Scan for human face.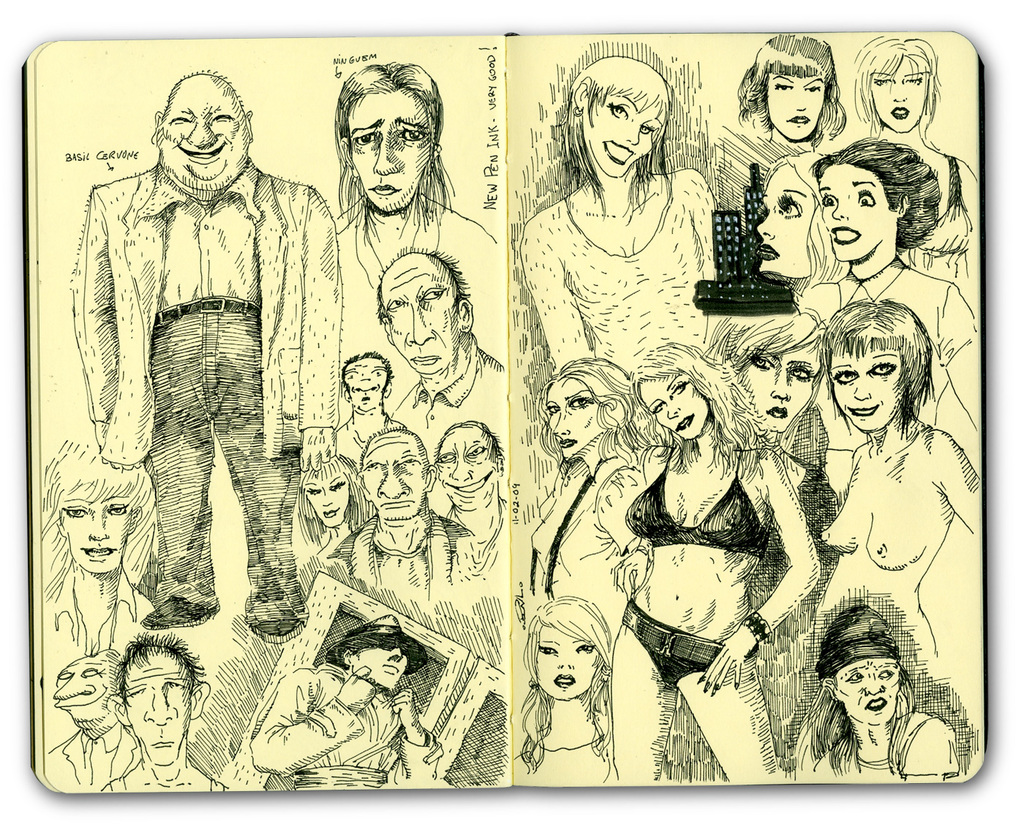
Scan result: l=748, t=167, r=813, b=279.
